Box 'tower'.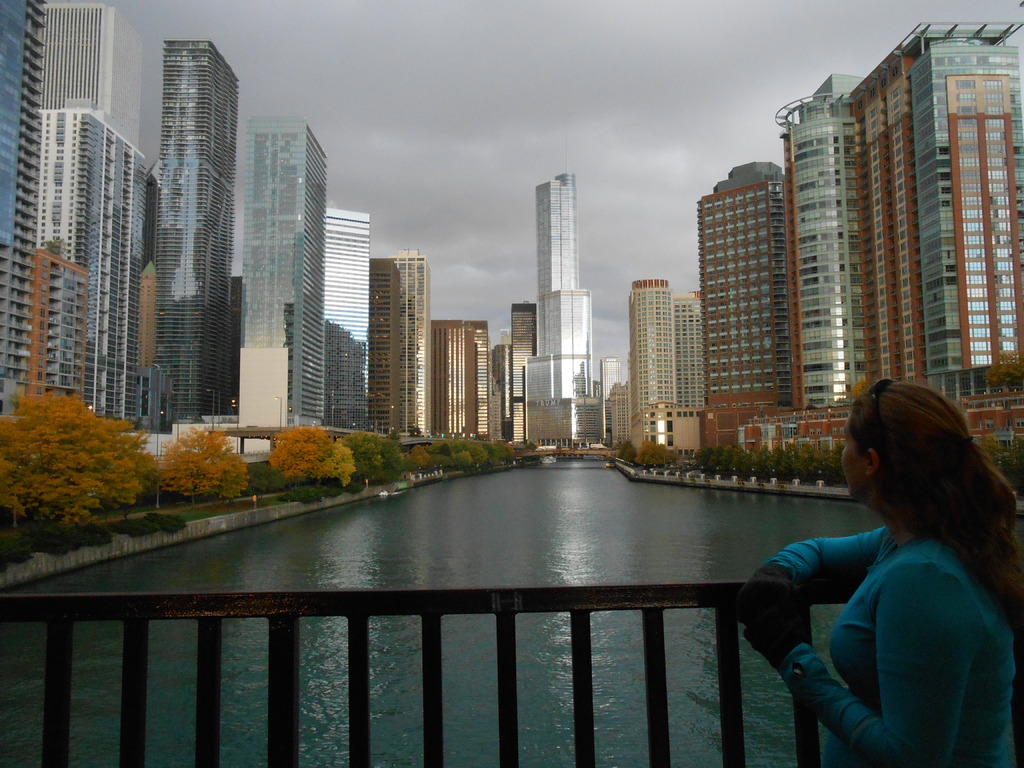
(left=432, top=323, right=493, bottom=447).
